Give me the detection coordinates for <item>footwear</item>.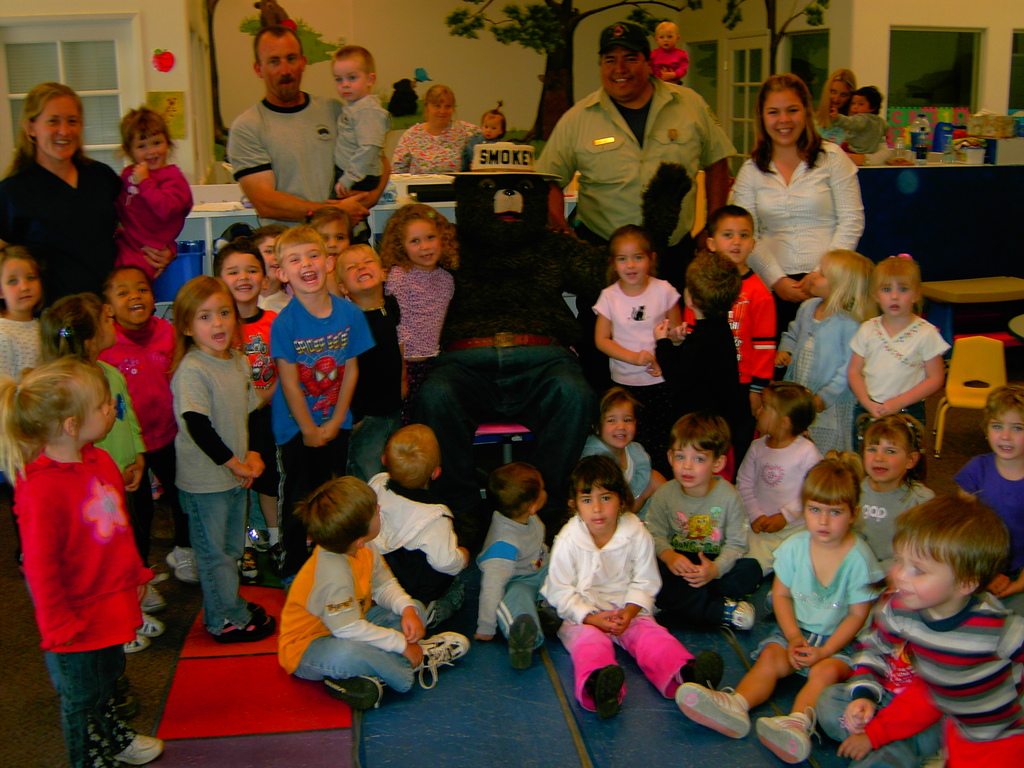
<region>401, 631, 470, 684</region>.
